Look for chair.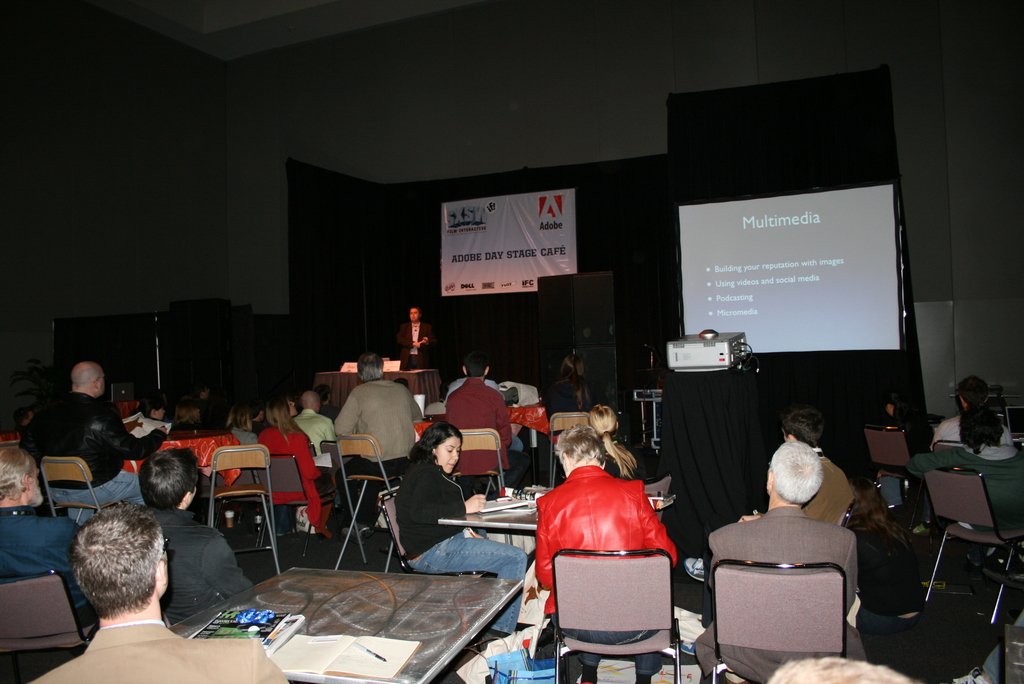
Found: (x1=269, y1=452, x2=337, y2=550).
